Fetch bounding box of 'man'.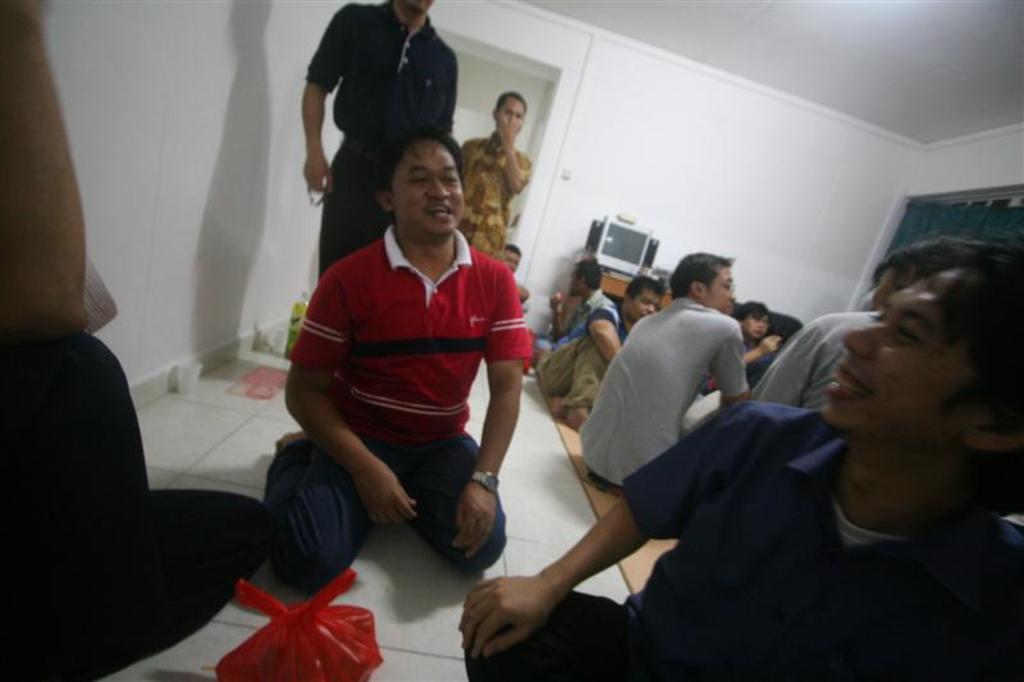
Bbox: 0,0,150,681.
